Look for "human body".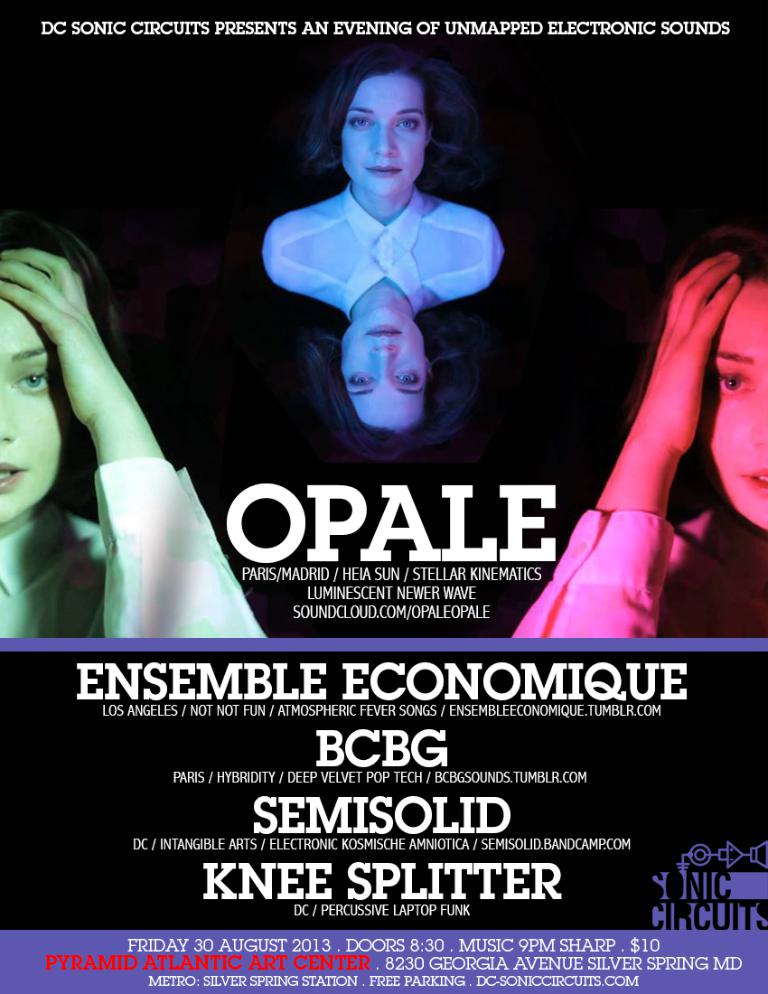
Found: x1=0, y1=245, x2=268, y2=641.
